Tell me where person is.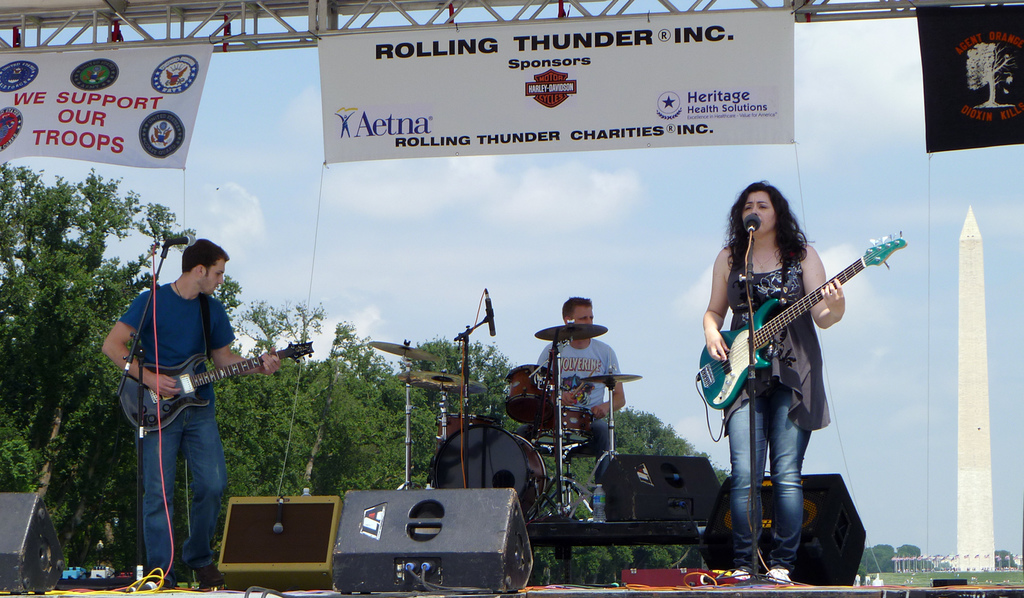
person is at BBox(703, 175, 845, 593).
